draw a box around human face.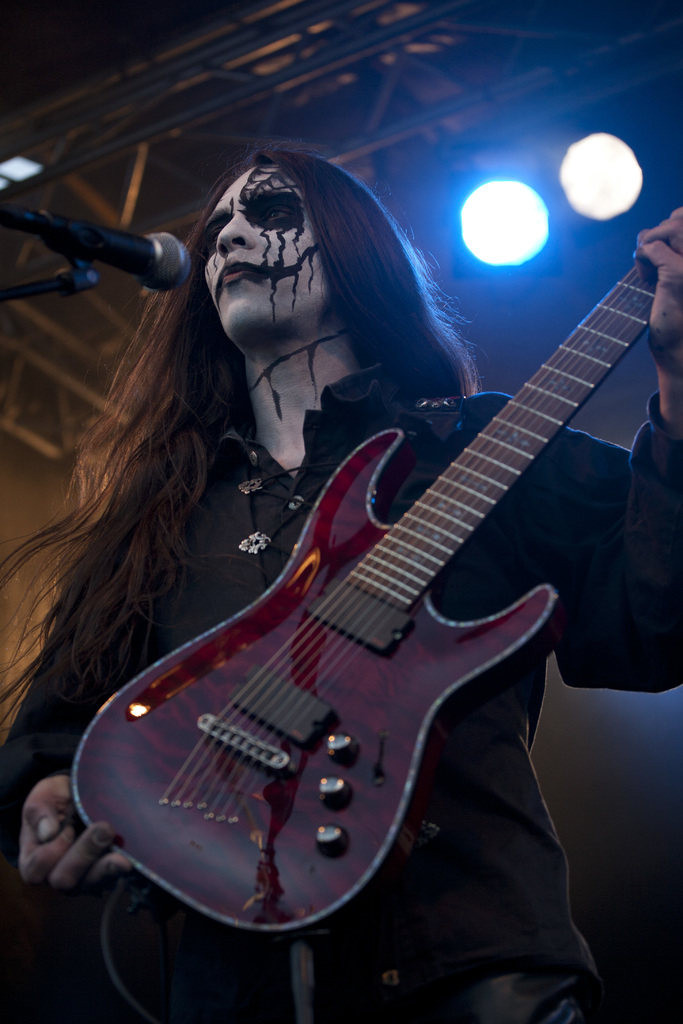
locate(201, 161, 325, 337).
